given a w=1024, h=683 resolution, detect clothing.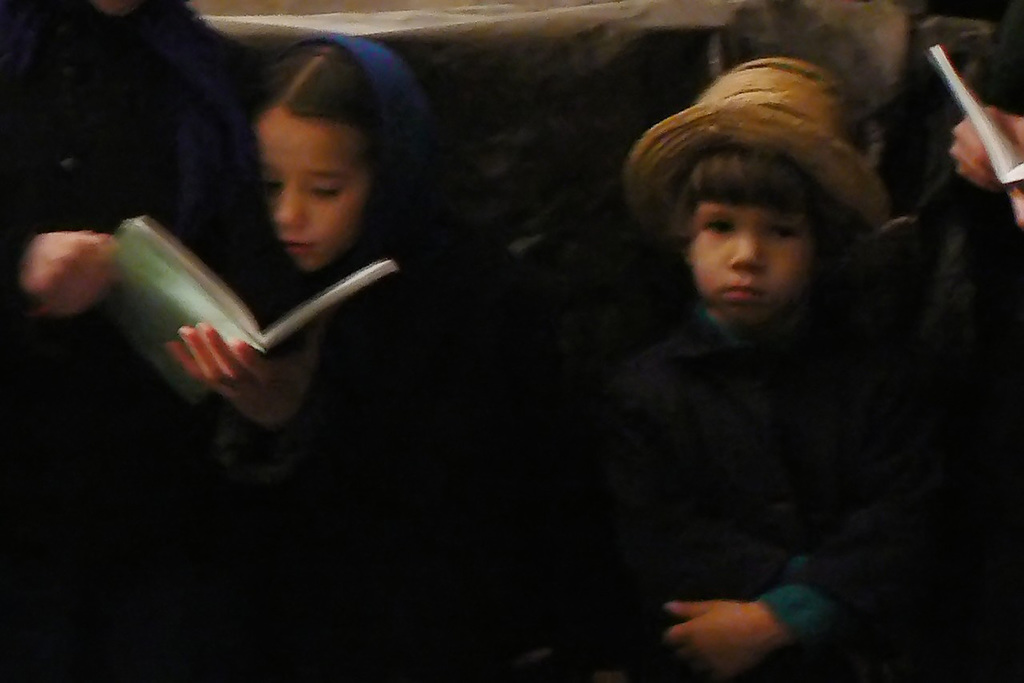
{"left": 0, "top": 0, "right": 305, "bottom": 682}.
